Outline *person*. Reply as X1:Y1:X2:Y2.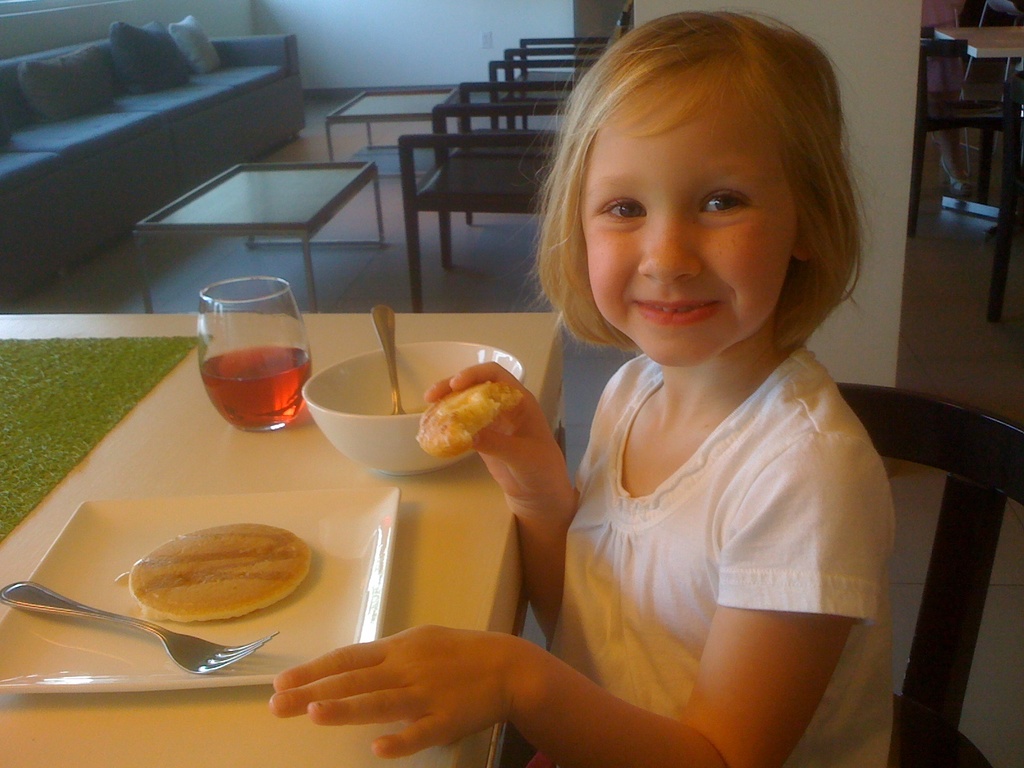
411:44:908:760.
